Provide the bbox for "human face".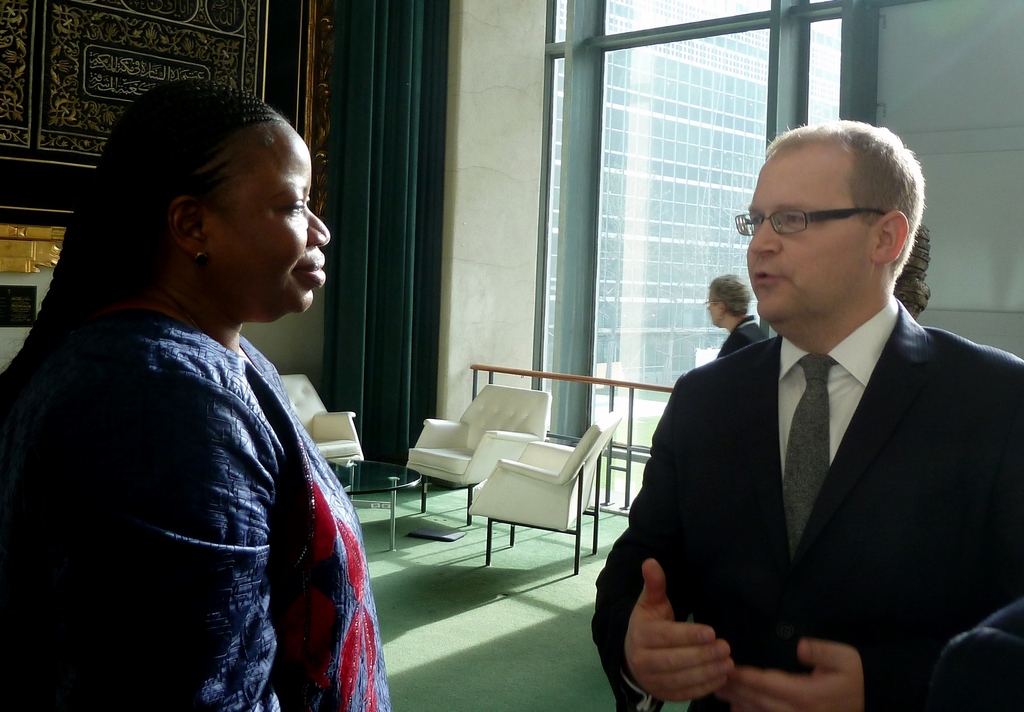
x1=728, y1=149, x2=874, y2=320.
